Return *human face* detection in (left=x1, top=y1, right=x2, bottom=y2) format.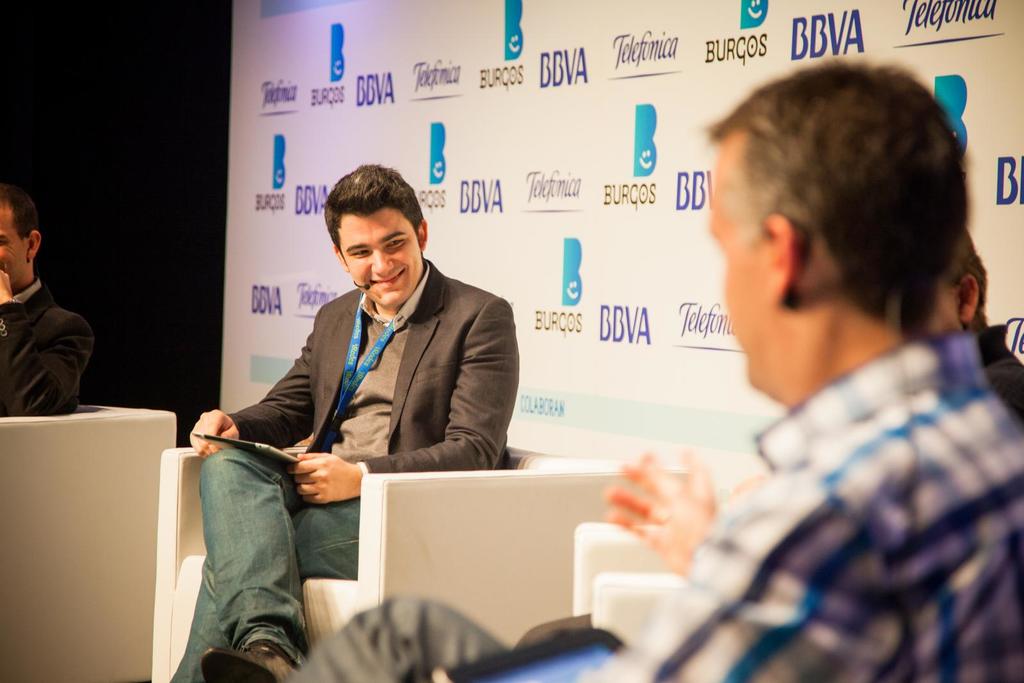
(left=708, top=172, right=772, bottom=393).
